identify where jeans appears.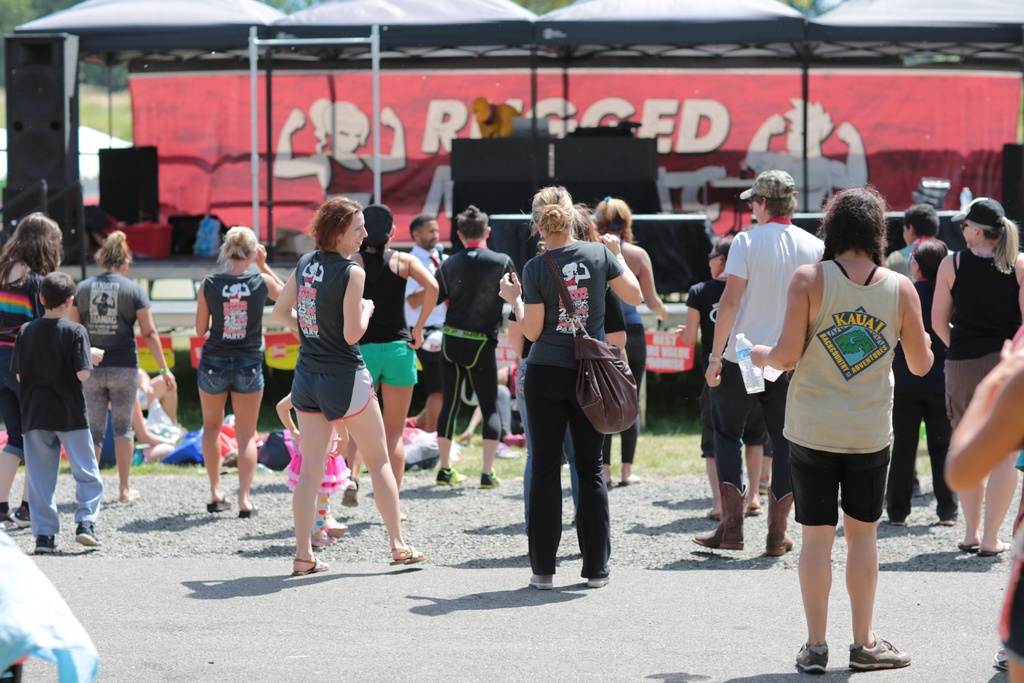
Appears at 20/432/104/534.
